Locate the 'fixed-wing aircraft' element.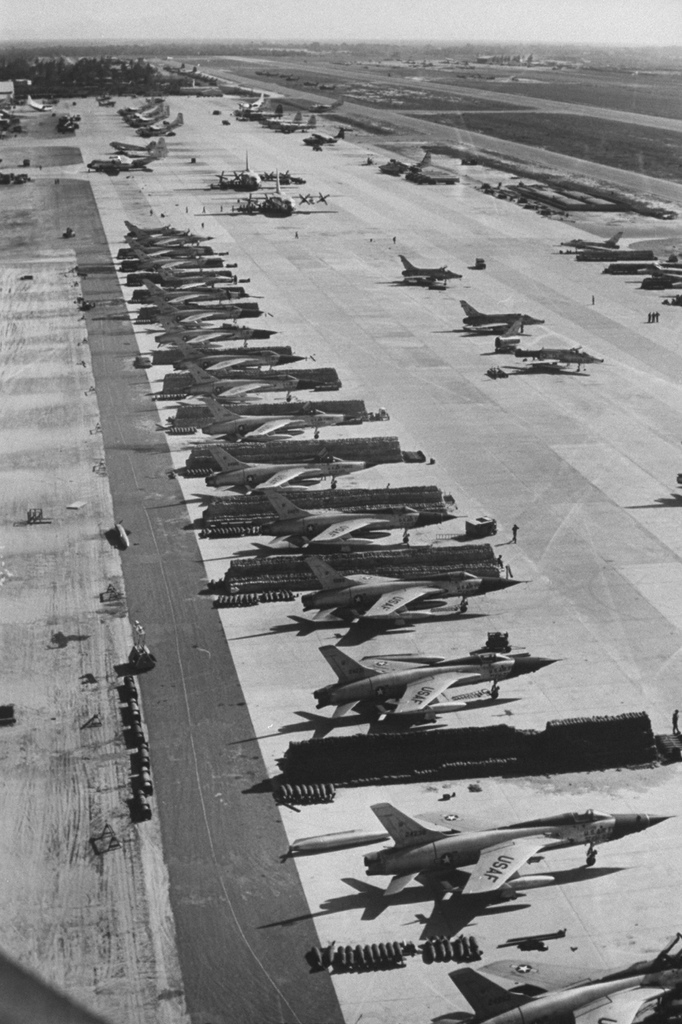
Element bbox: region(471, 941, 681, 1023).
